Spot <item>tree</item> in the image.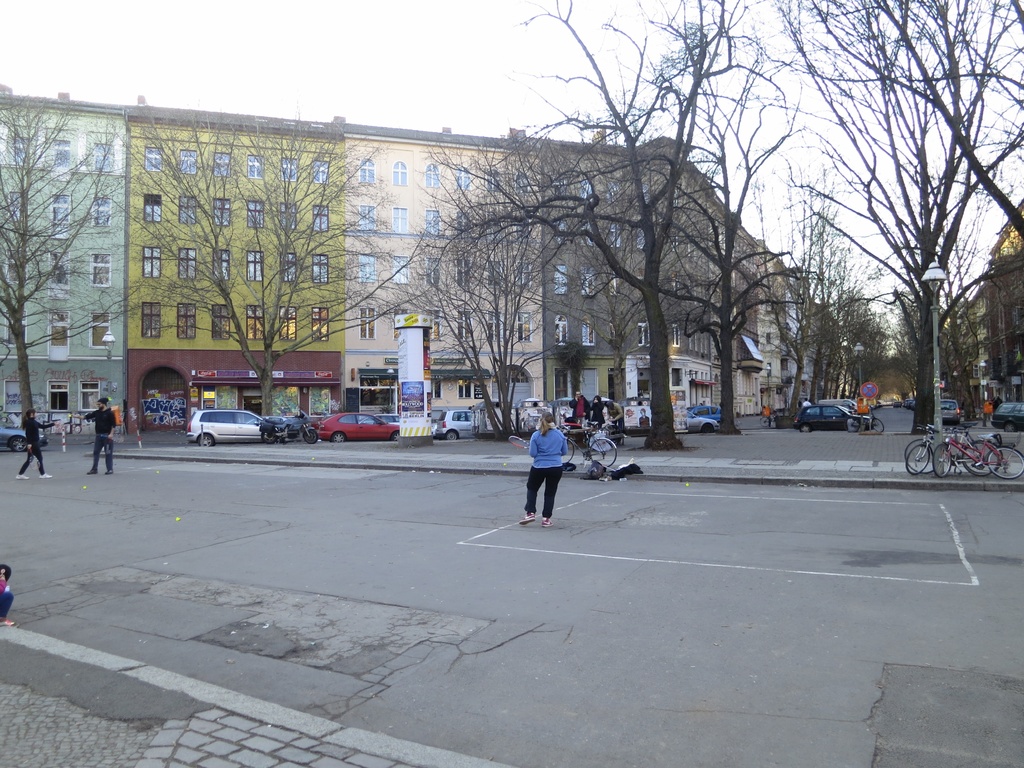
<item>tree</item> found at rect(392, 161, 572, 442).
